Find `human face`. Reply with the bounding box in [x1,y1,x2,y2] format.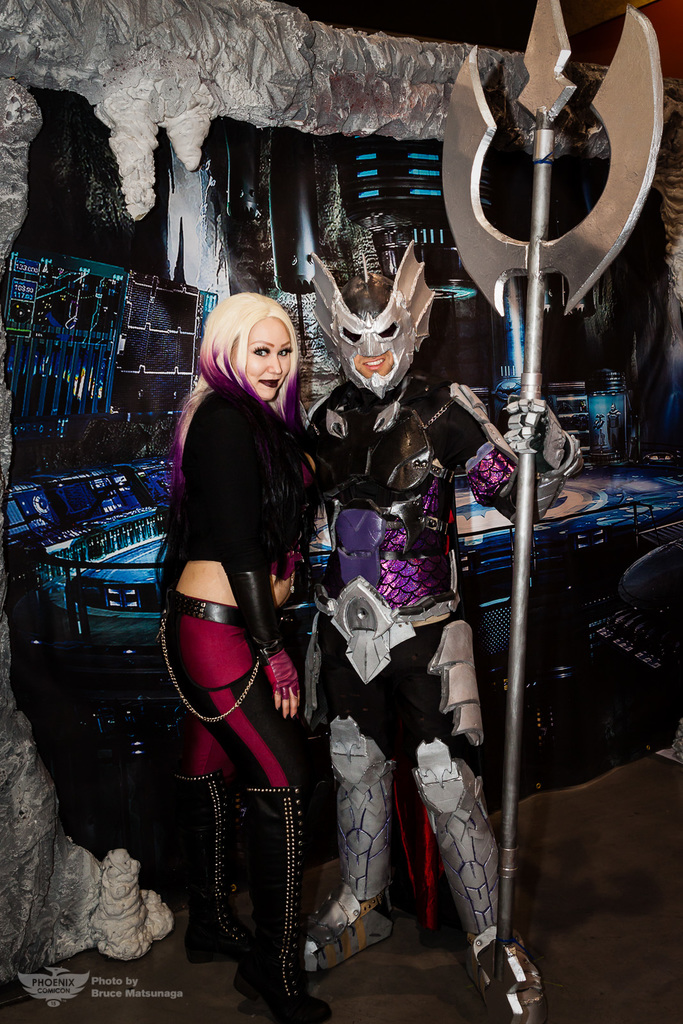
[352,351,394,381].
